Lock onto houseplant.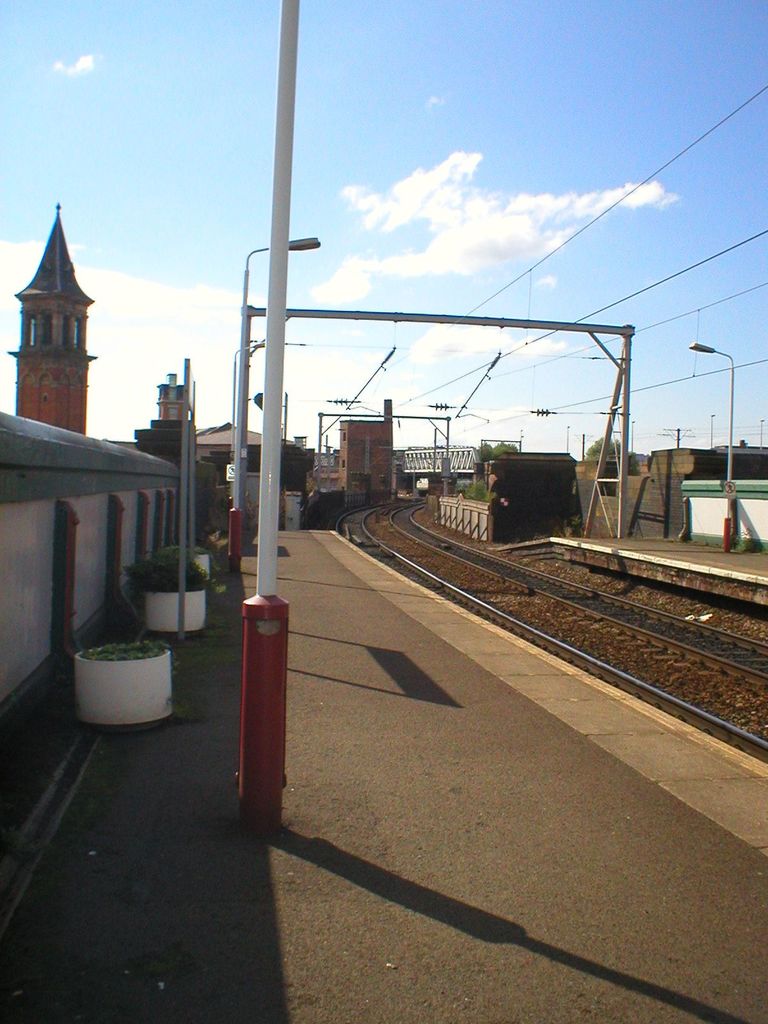
Locked: <box>107,547,217,628</box>.
